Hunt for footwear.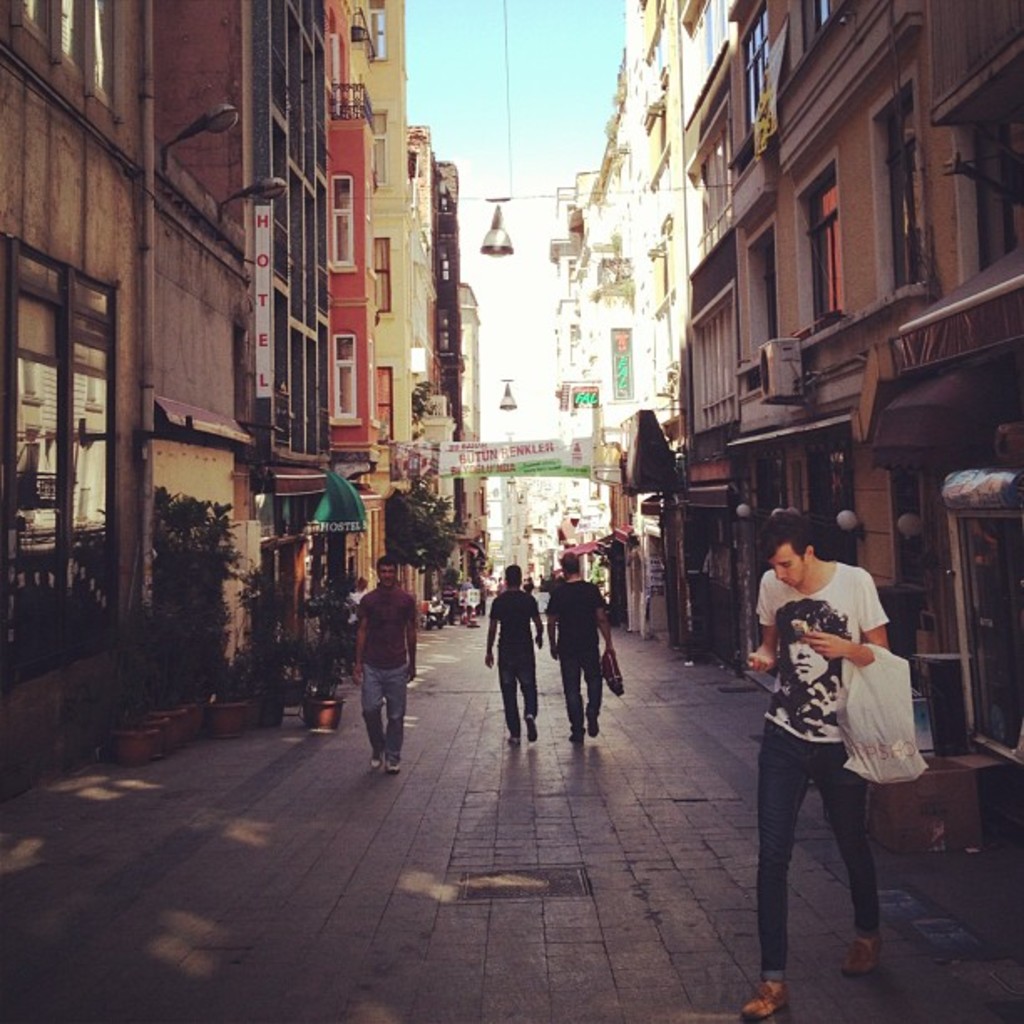
Hunted down at {"x1": 509, "y1": 736, "x2": 522, "y2": 745}.
